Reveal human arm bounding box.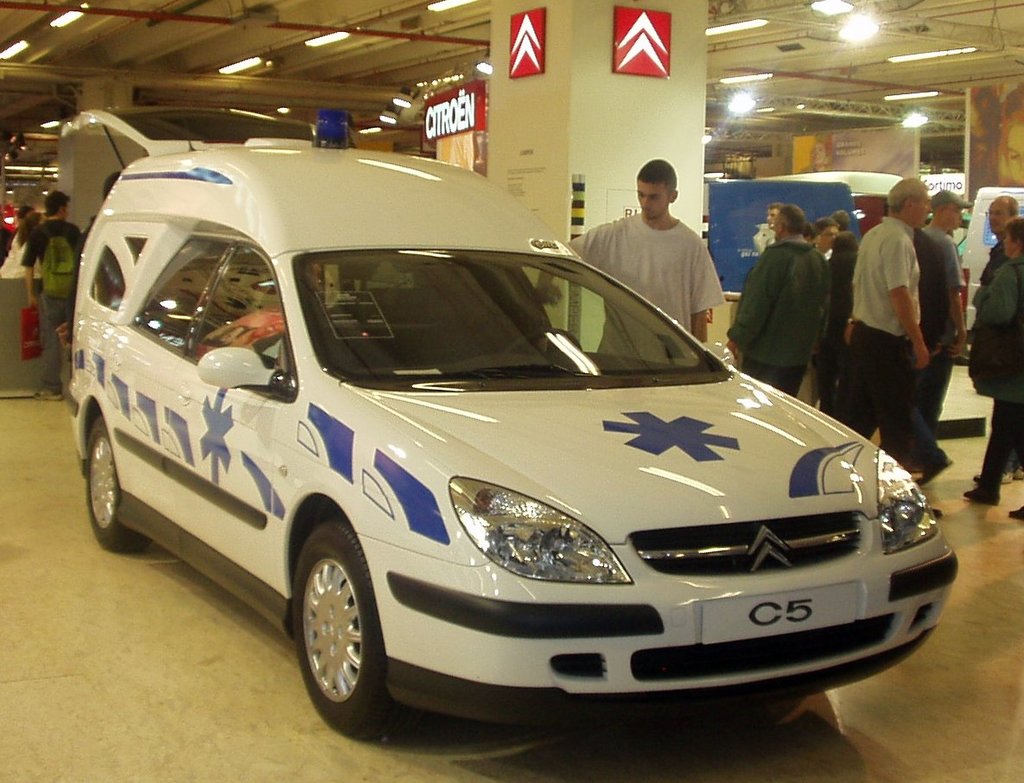
Revealed: 569,220,608,265.
